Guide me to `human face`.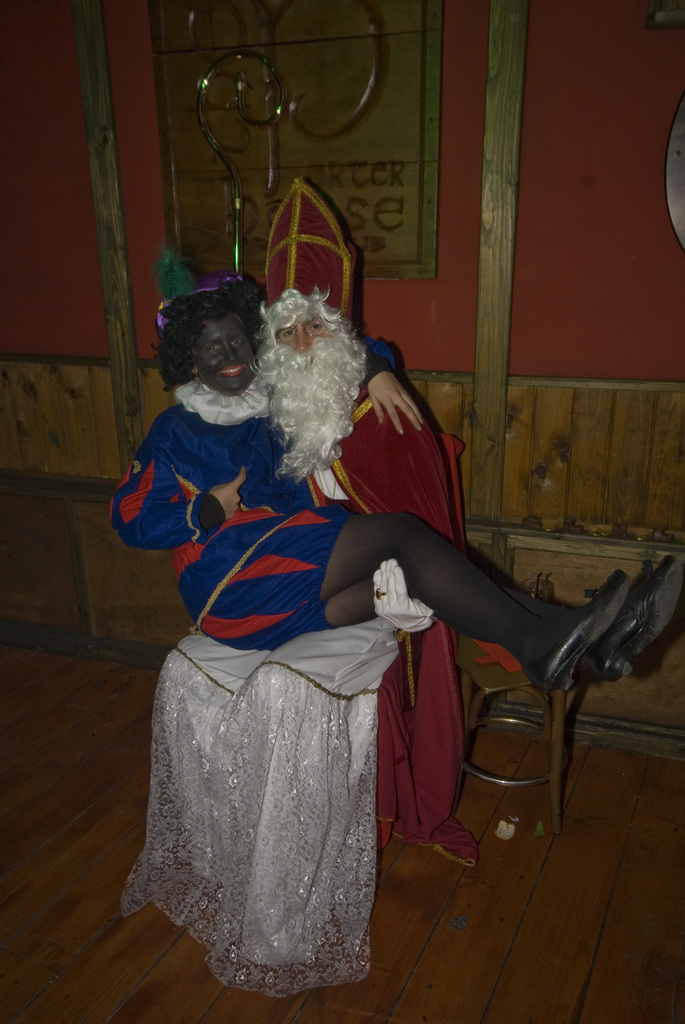
Guidance: <region>191, 306, 256, 394</region>.
